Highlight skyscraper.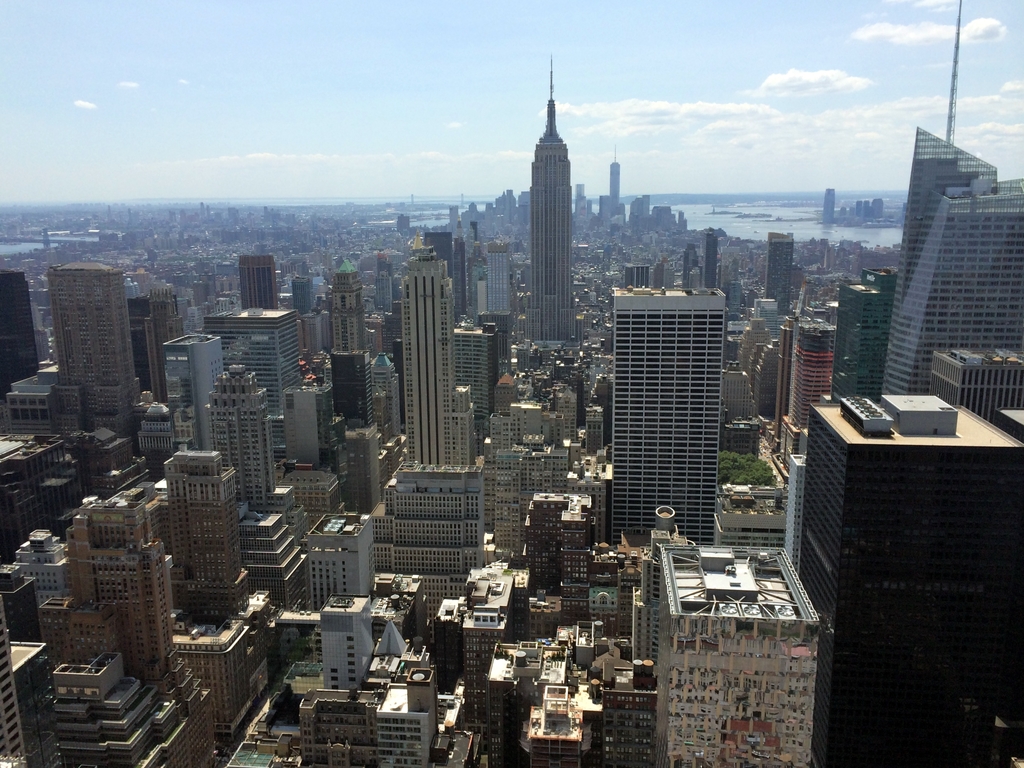
Highlighted region: box(396, 236, 486, 468).
